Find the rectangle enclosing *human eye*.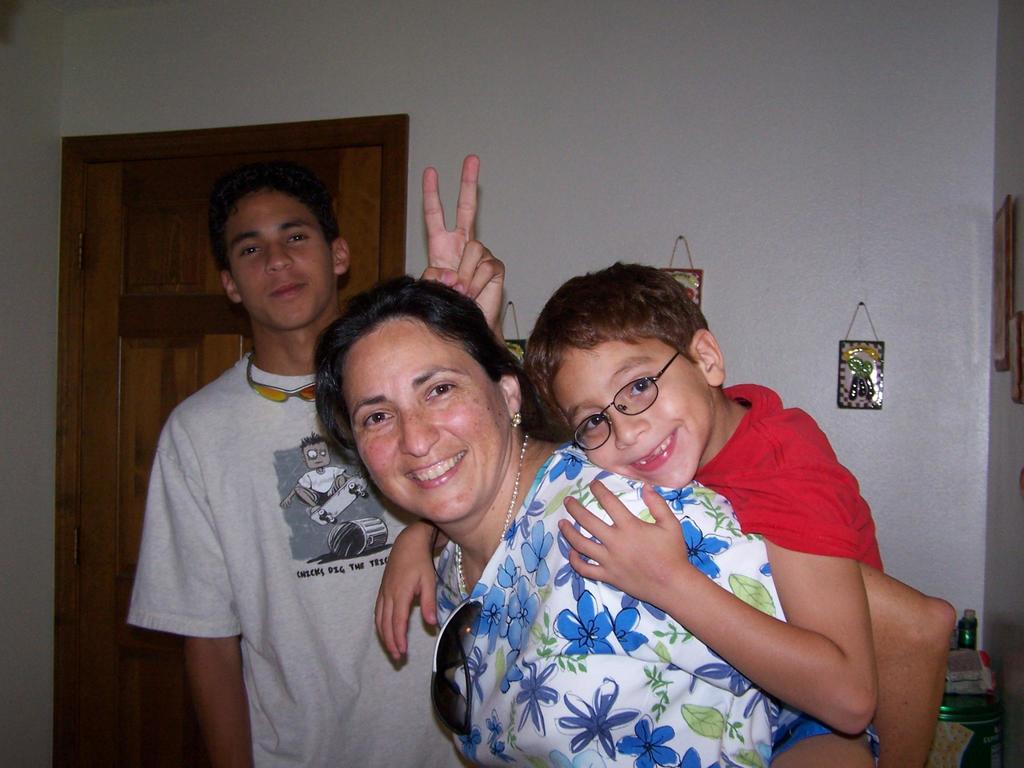
x1=627 y1=372 x2=654 y2=406.
